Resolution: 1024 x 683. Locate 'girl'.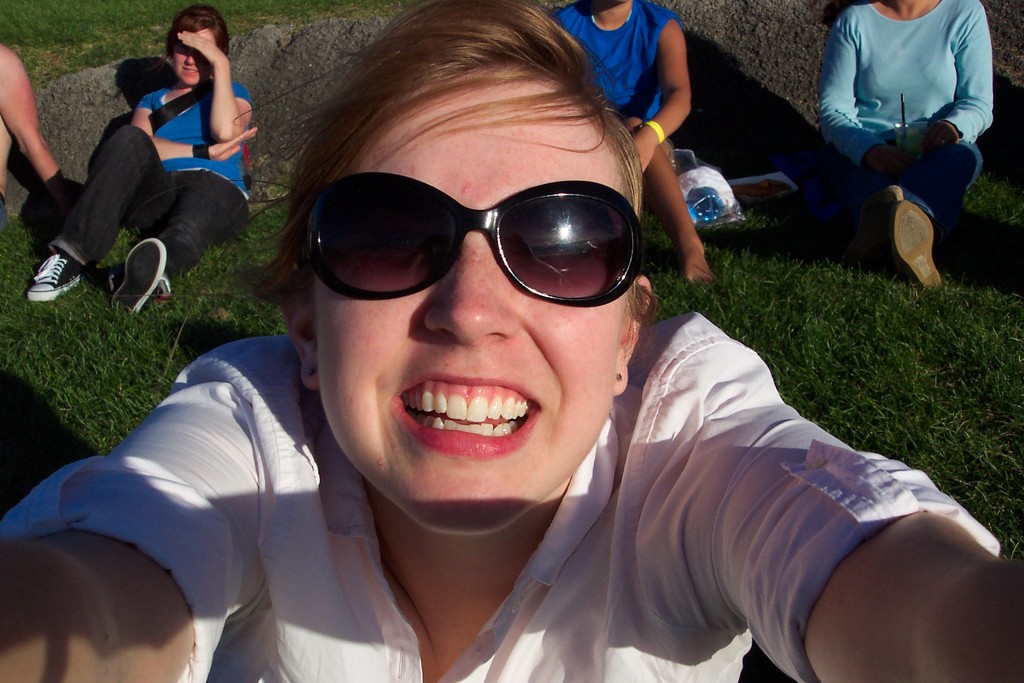
x1=540 y1=0 x2=716 y2=288.
